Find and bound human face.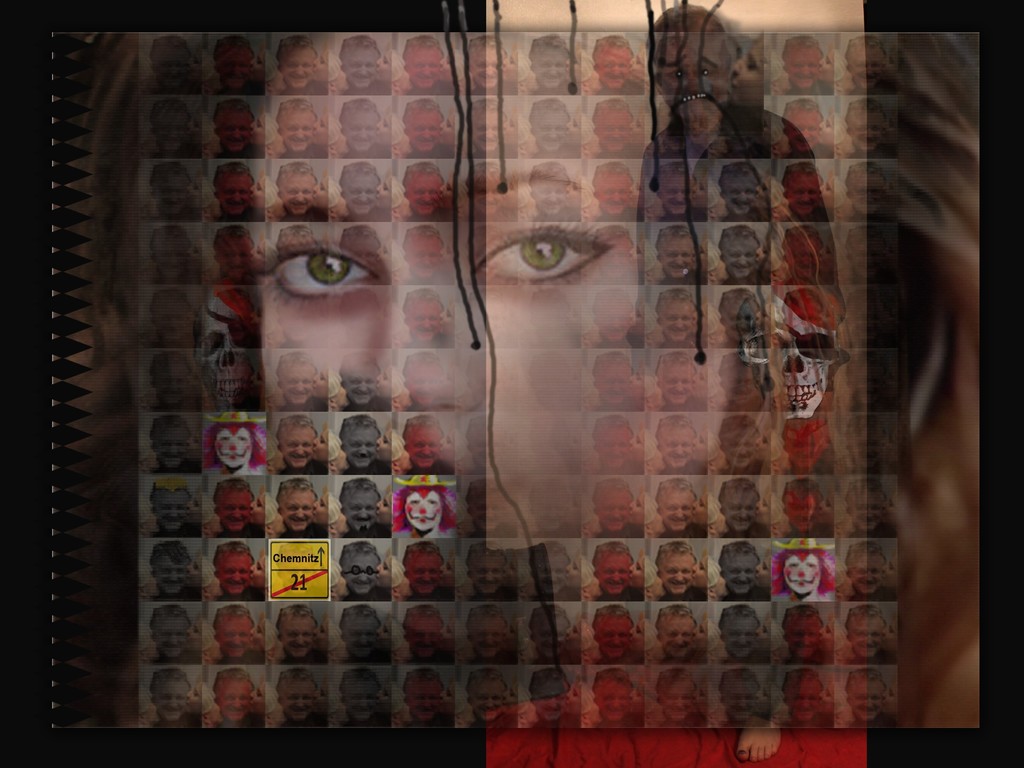
Bound: l=658, t=549, r=693, b=596.
